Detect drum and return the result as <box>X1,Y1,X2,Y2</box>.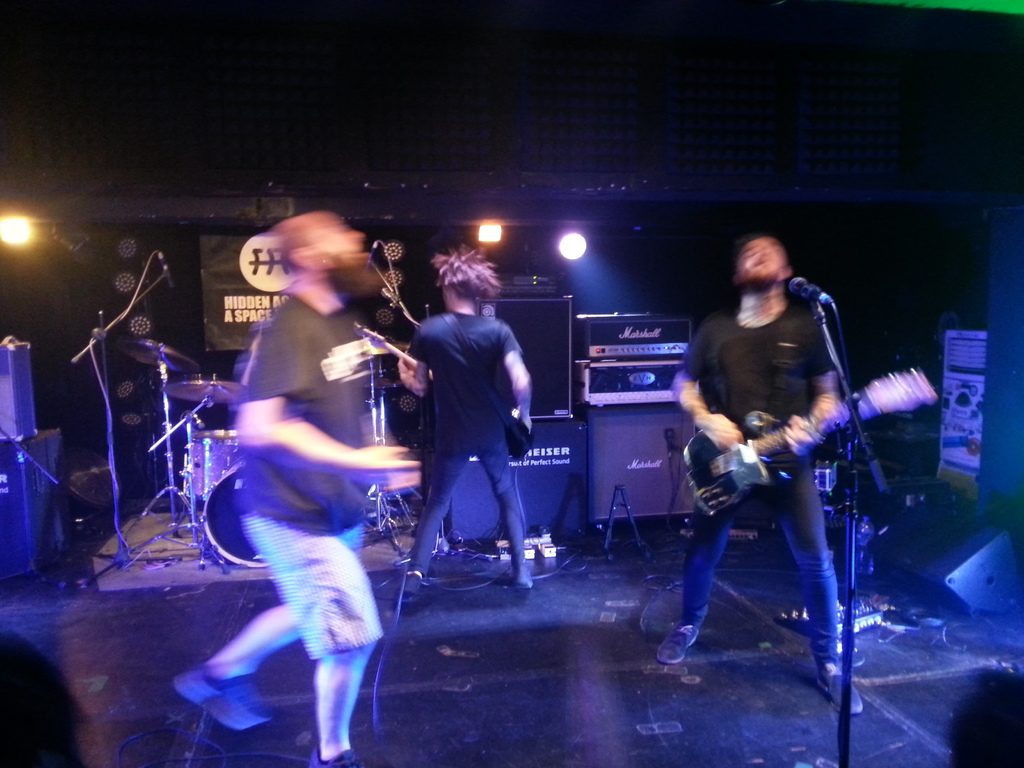
<box>178,424,227,502</box>.
